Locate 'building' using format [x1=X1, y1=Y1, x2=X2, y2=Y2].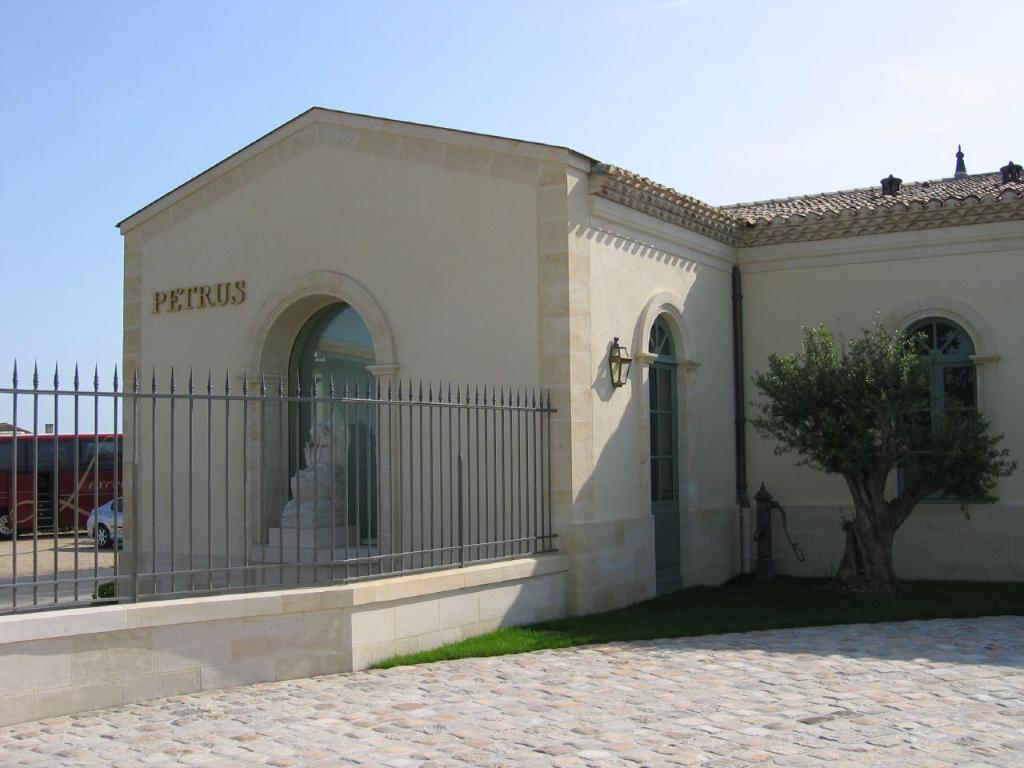
[x1=111, y1=108, x2=1023, y2=624].
